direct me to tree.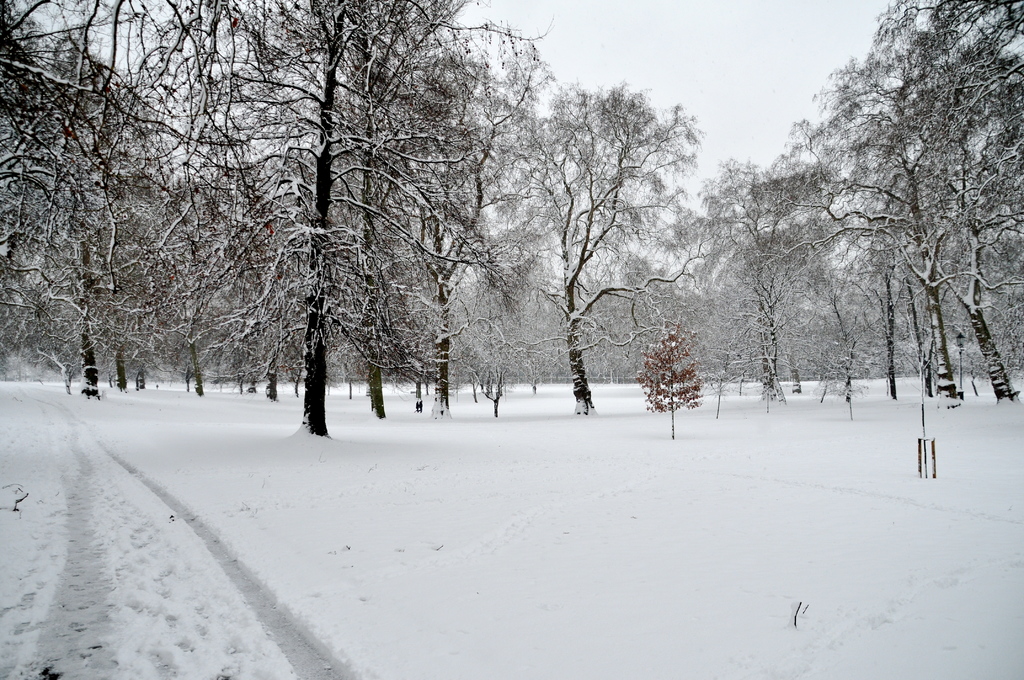
Direction: l=474, t=334, r=511, b=417.
